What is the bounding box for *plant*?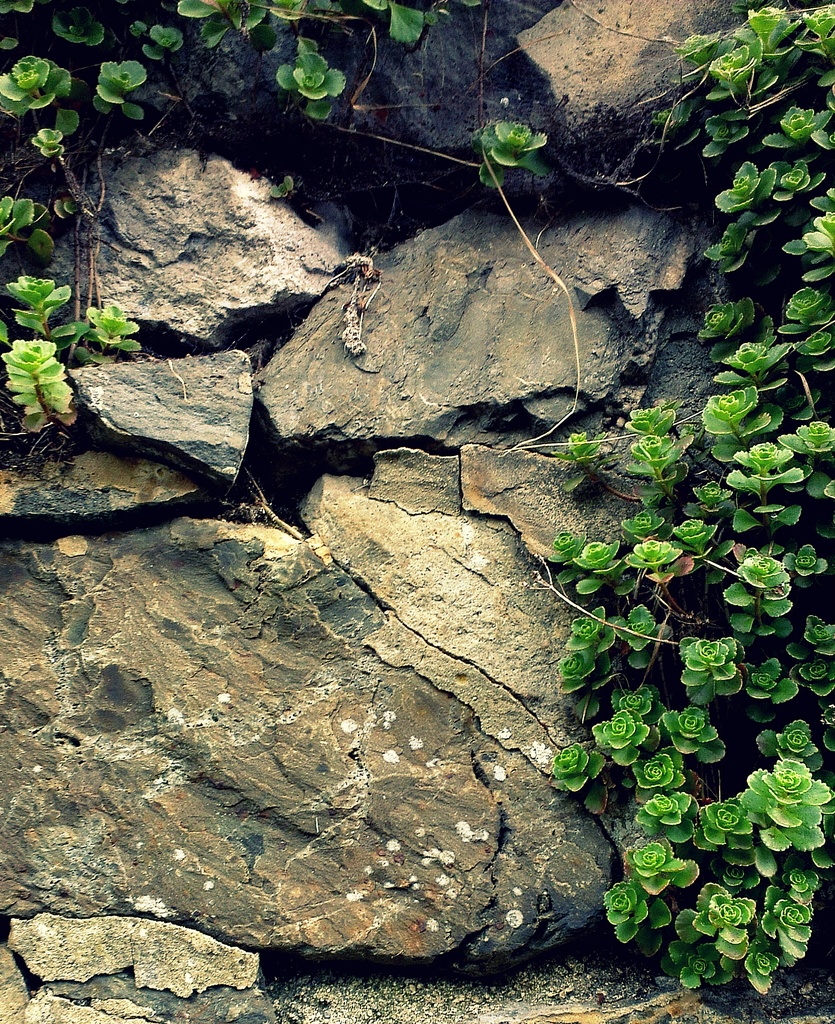
bbox=[715, 42, 762, 99].
